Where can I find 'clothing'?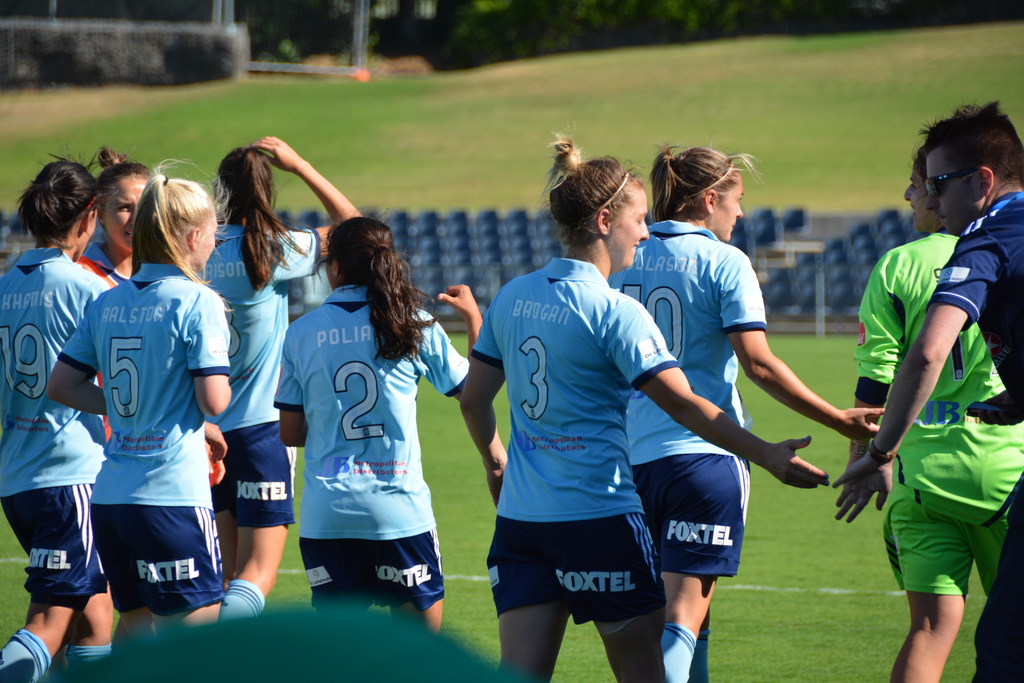
You can find it at 196/219/319/525.
